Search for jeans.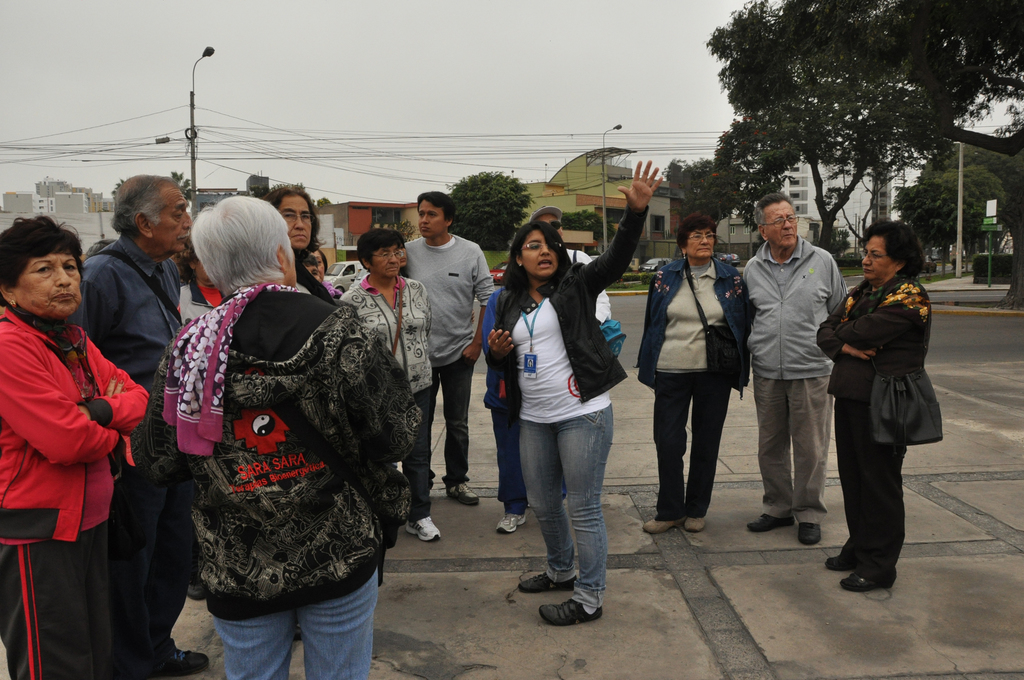
Found at x1=430 y1=366 x2=472 y2=487.
